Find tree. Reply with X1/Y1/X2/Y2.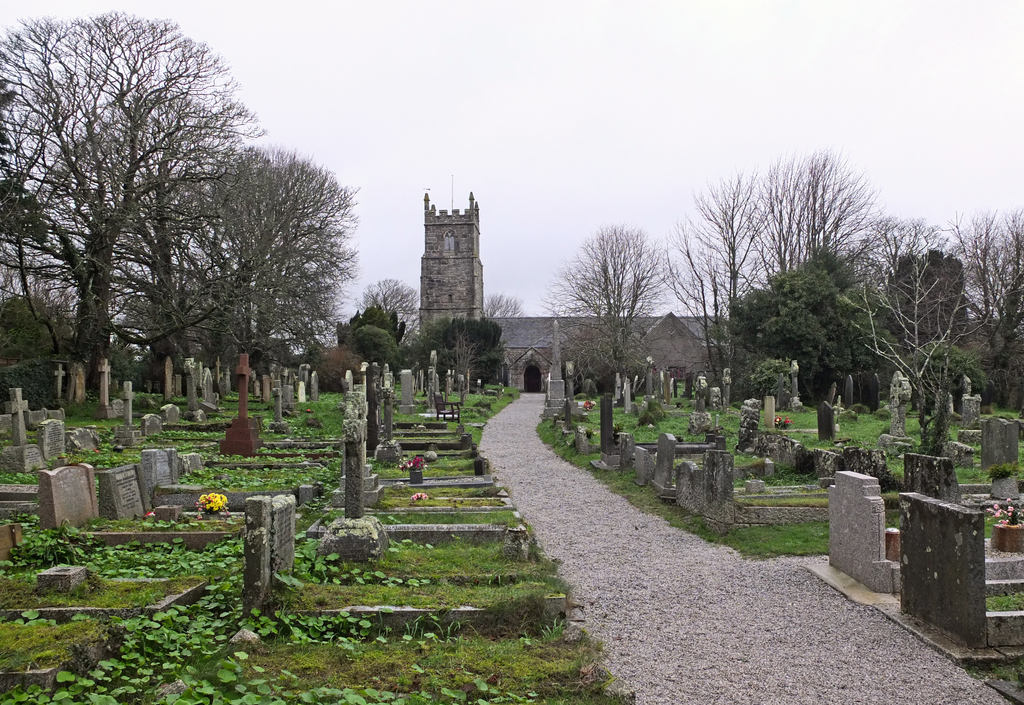
571/228/677/403.
